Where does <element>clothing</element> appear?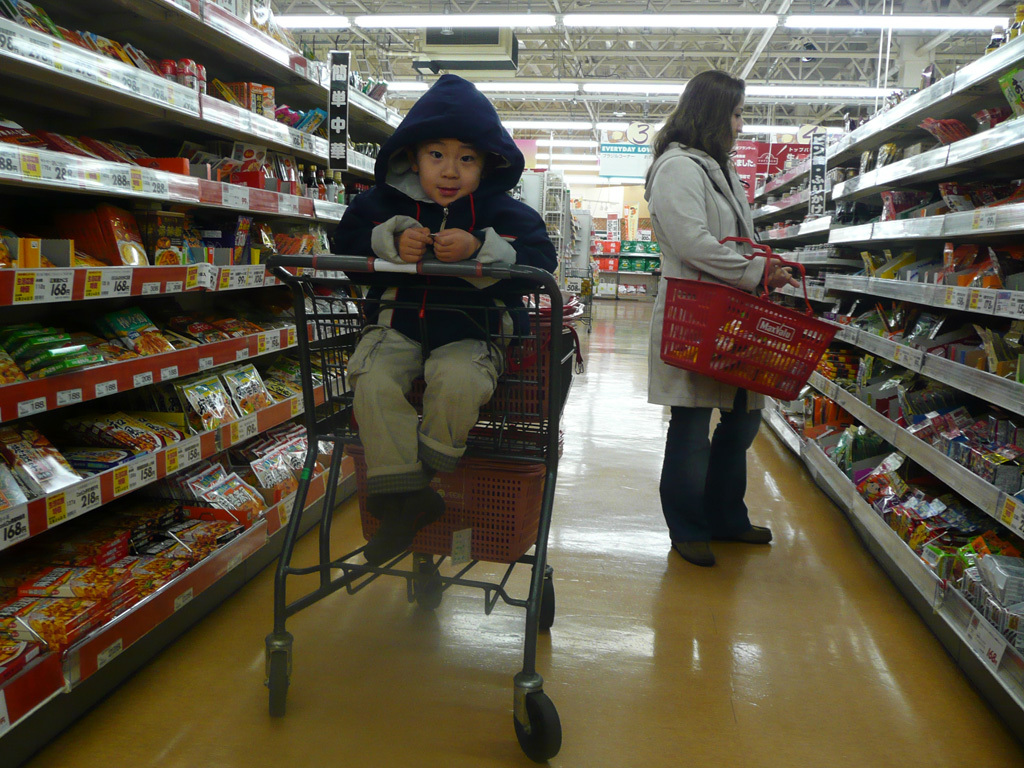
Appears at x1=306 y1=62 x2=566 y2=482.
